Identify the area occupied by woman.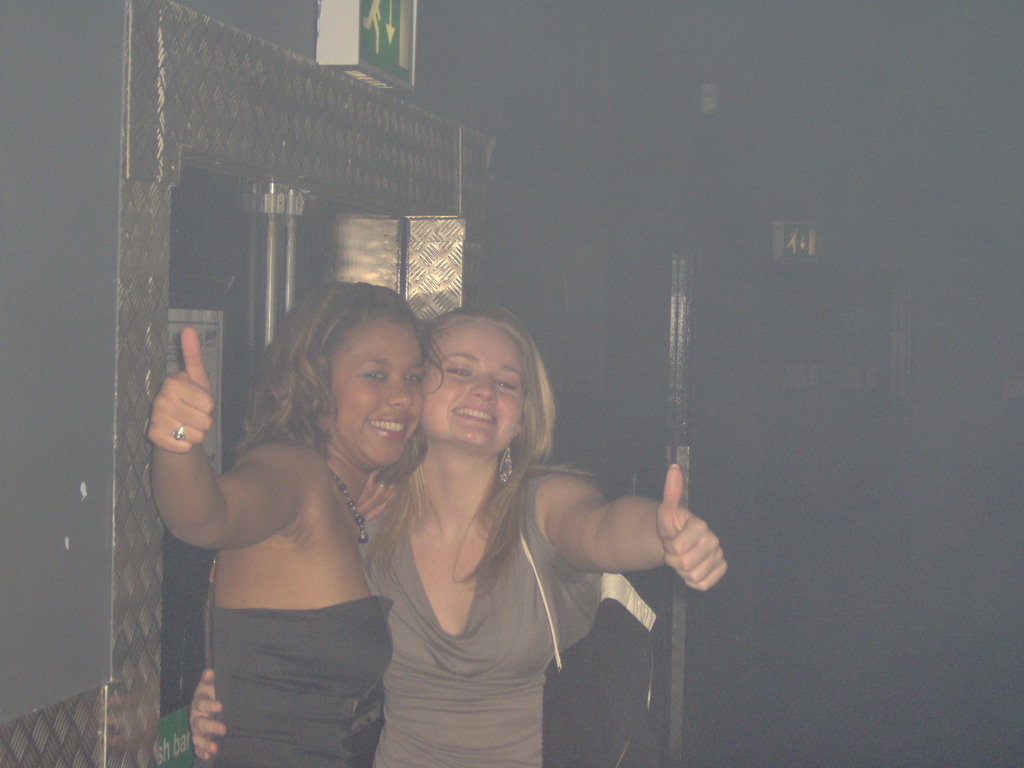
Area: left=190, top=305, right=727, bottom=767.
